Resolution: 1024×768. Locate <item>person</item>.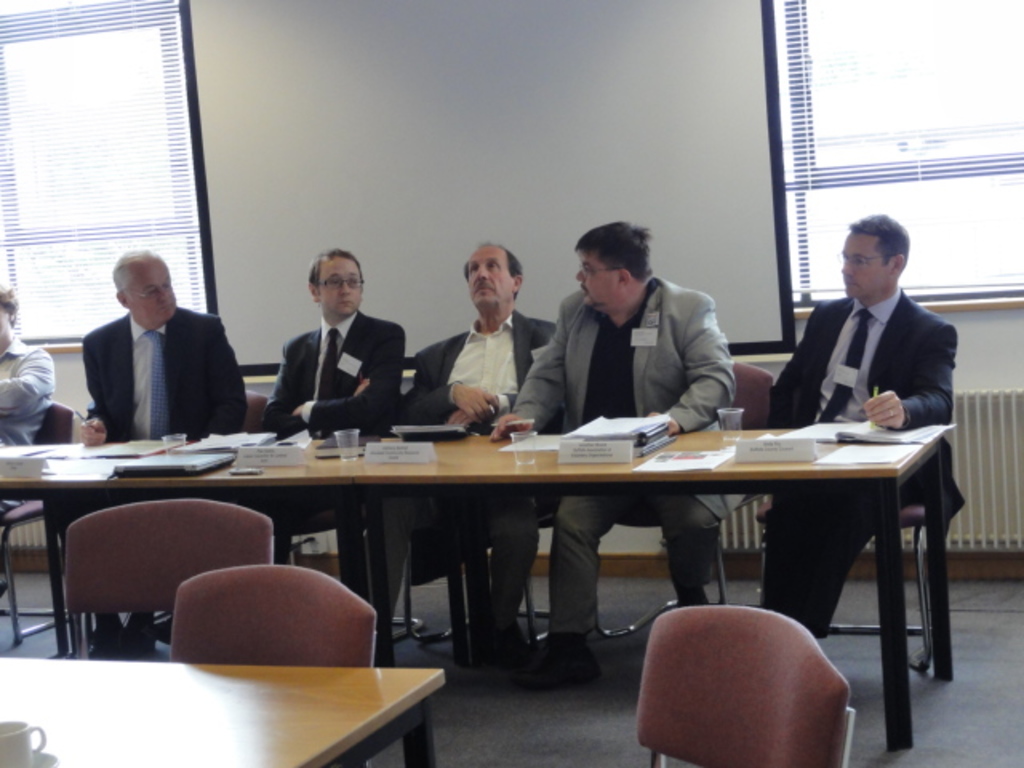
bbox=(384, 243, 557, 654).
